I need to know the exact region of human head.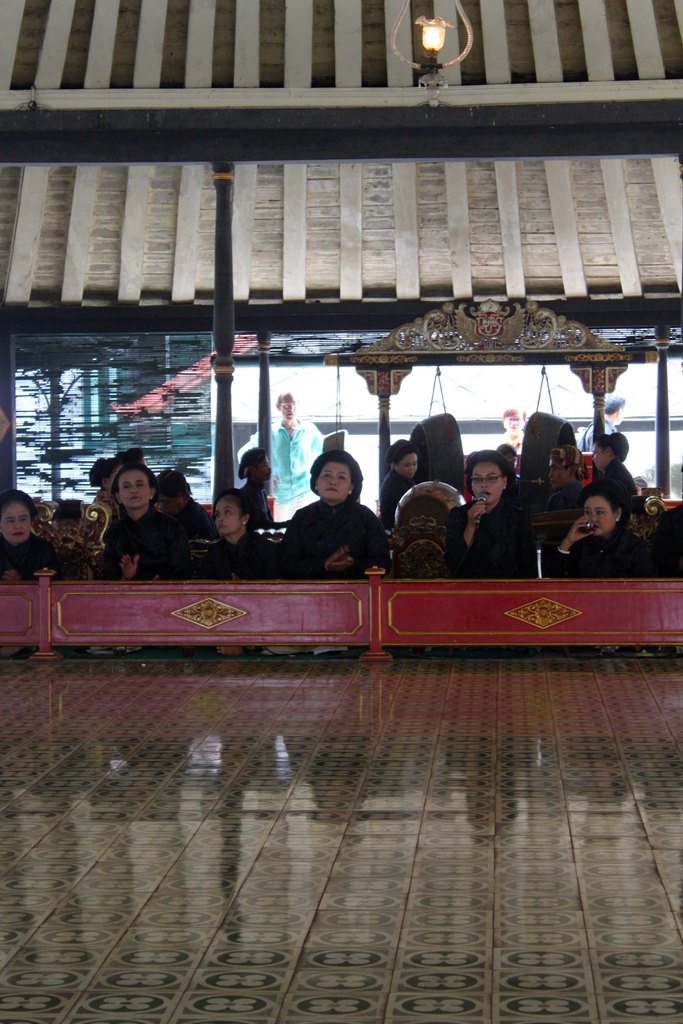
Region: <bbox>312, 442, 371, 506</bbox>.
